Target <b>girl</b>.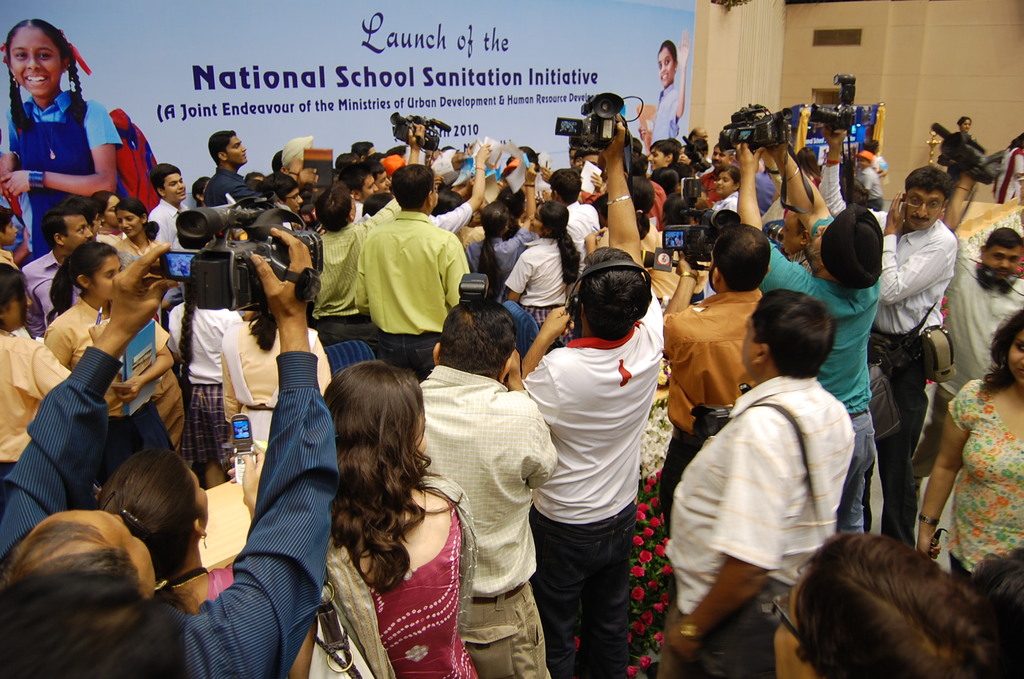
Target region: bbox=(0, 13, 135, 259).
